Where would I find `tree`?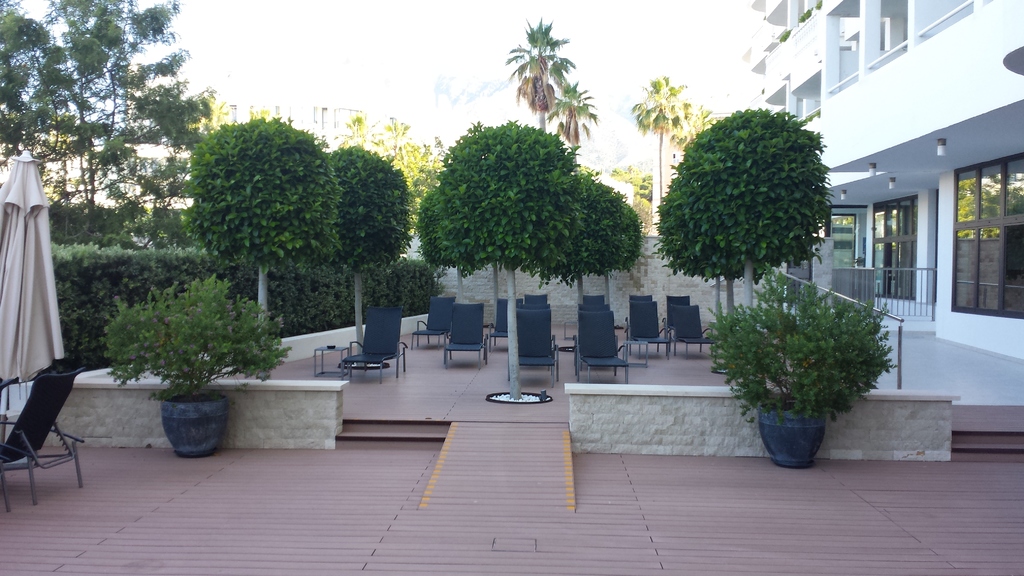
At bbox=(194, 113, 332, 342).
